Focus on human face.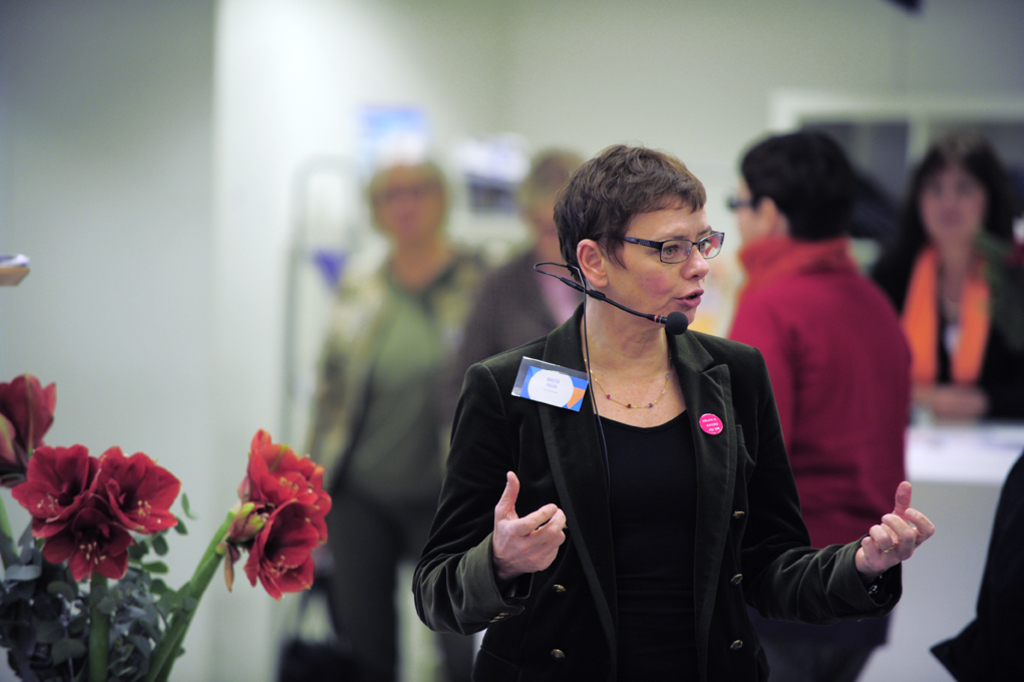
Focused at x1=920 y1=166 x2=985 y2=245.
